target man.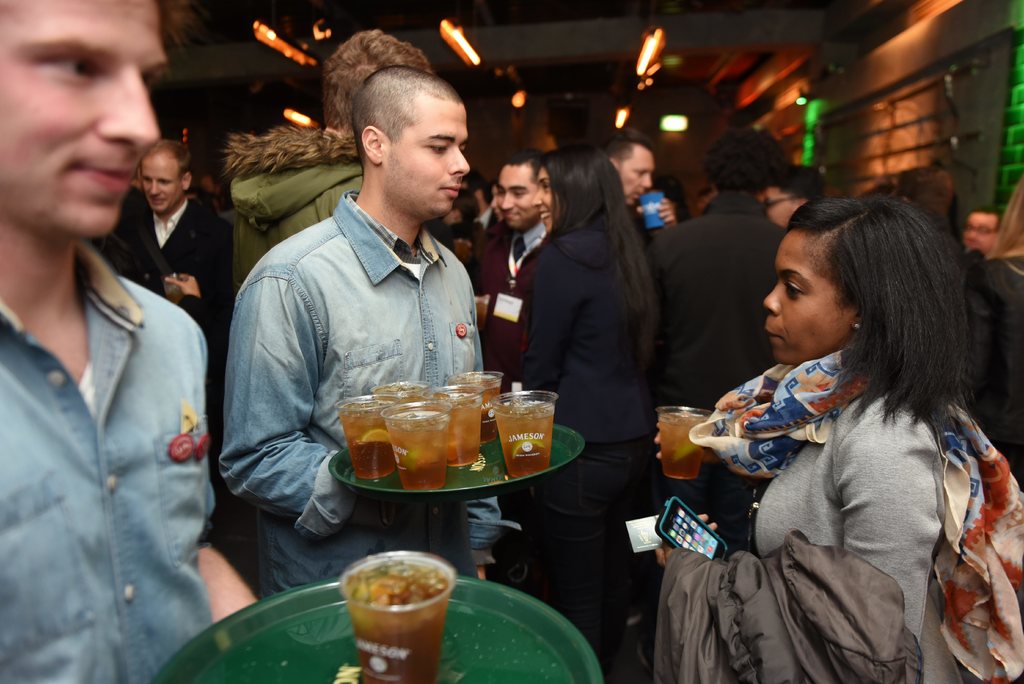
Target region: Rect(115, 142, 223, 300).
